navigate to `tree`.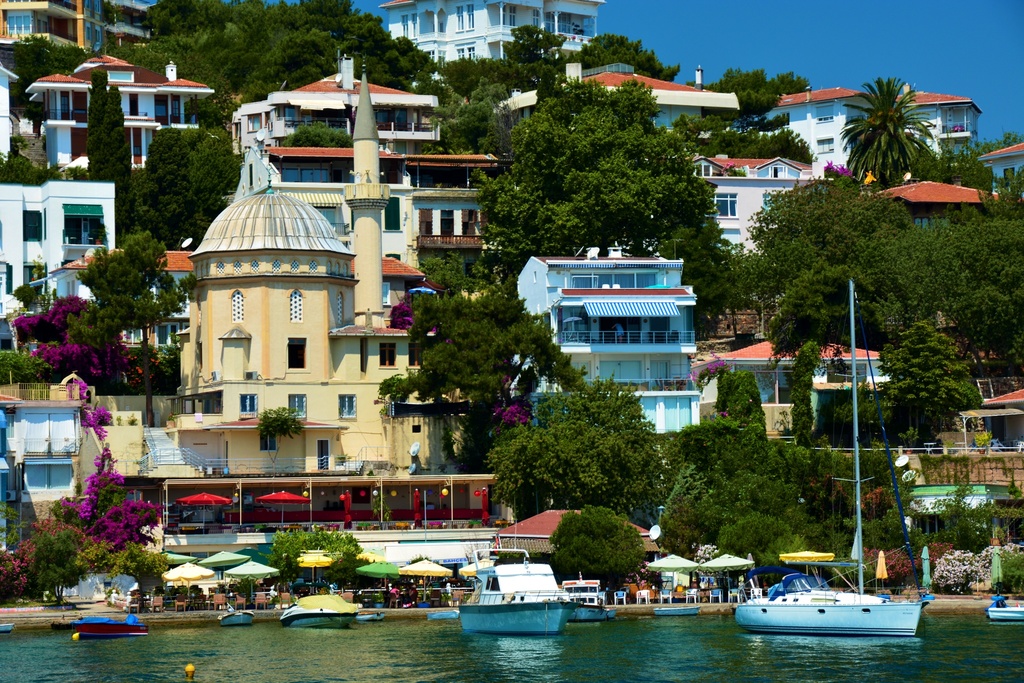
Navigation target: [127, 168, 175, 247].
